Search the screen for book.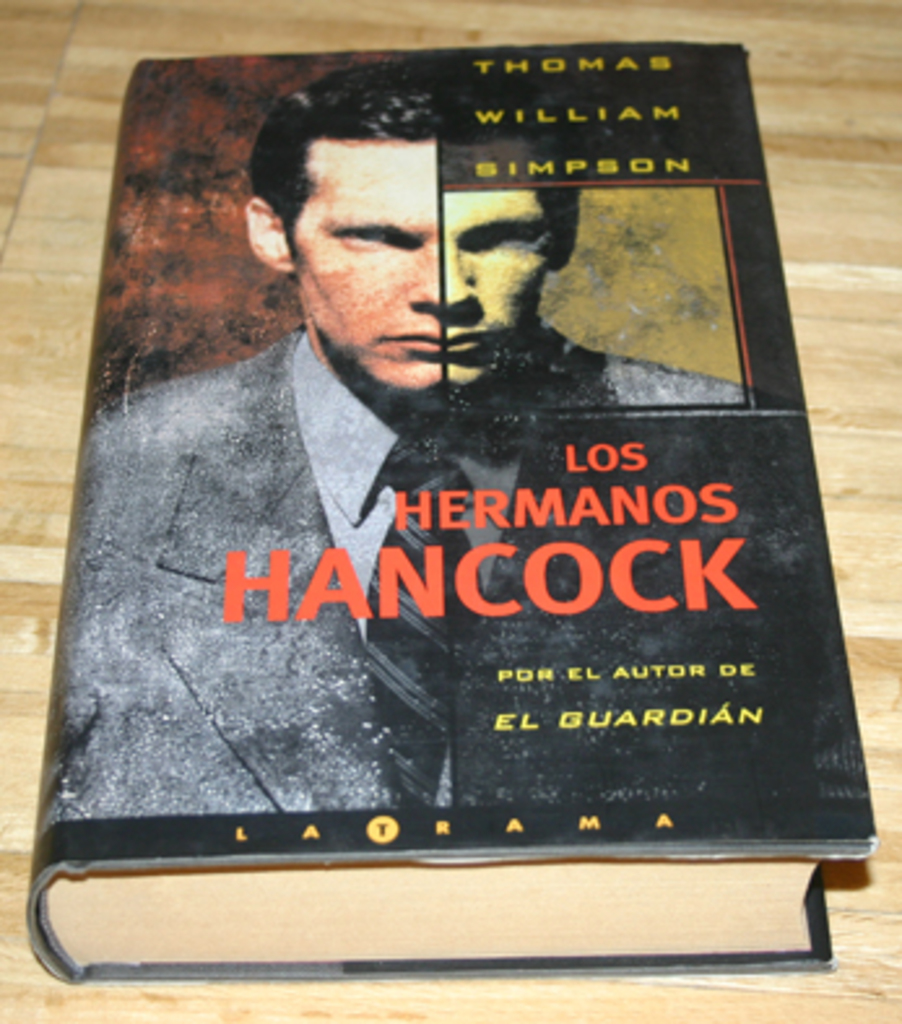
Found at <bbox>16, 31, 884, 980</bbox>.
